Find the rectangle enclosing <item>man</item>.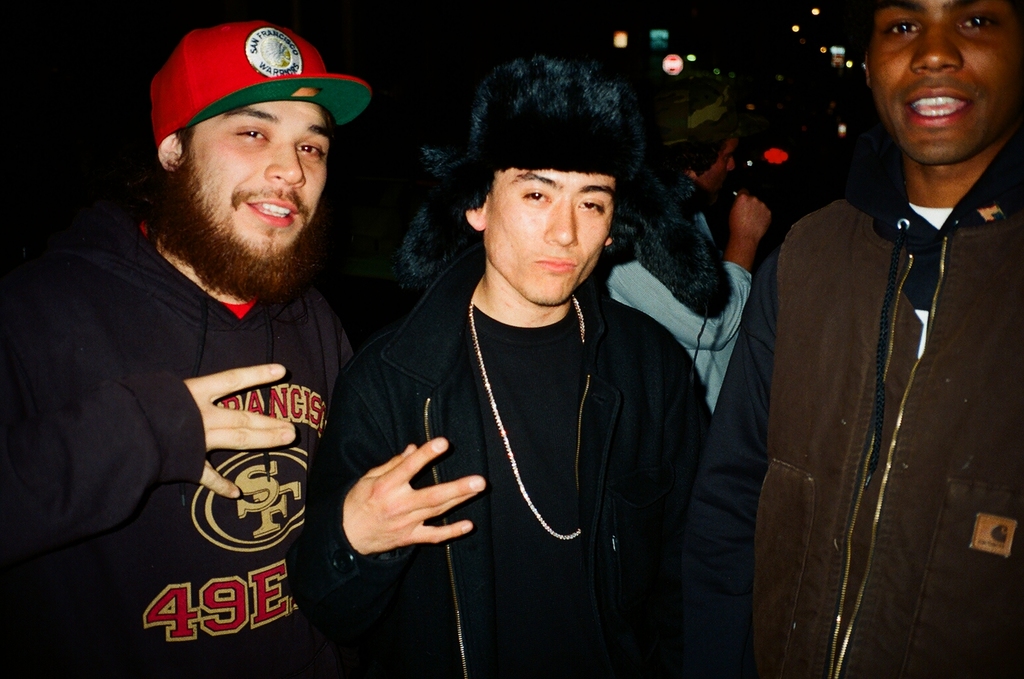
x1=302, y1=44, x2=780, y2=678.
